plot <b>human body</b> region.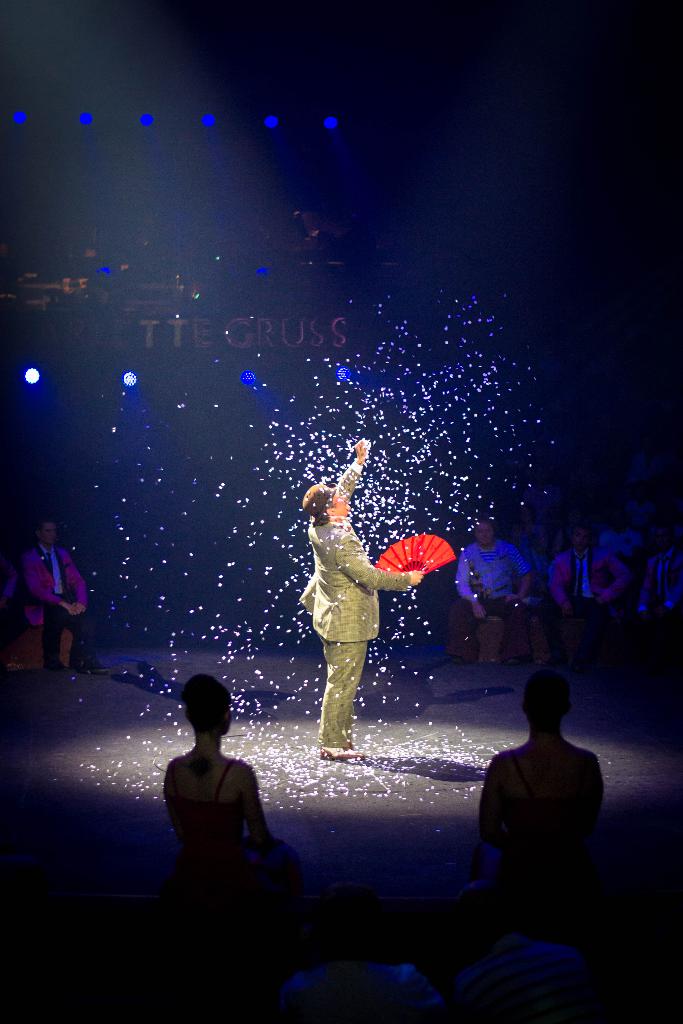
Plotted at x1=441, y1=886, x2=609, y2=1012.
